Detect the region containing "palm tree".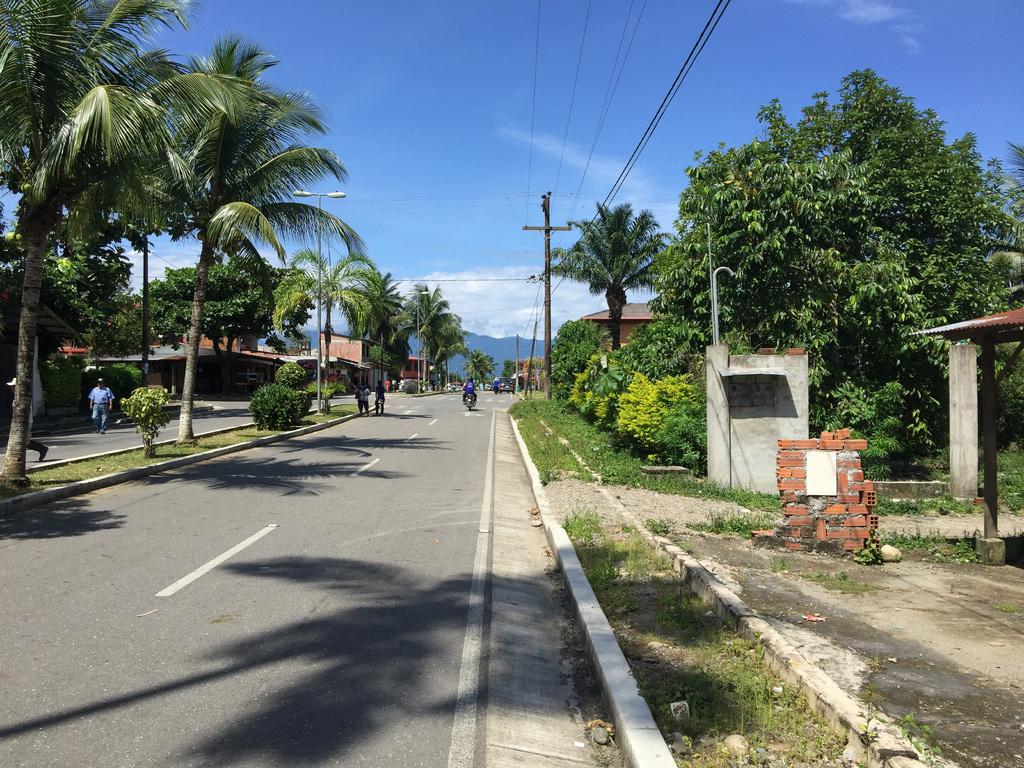
<region>278, 243, 376, 425</region>.
